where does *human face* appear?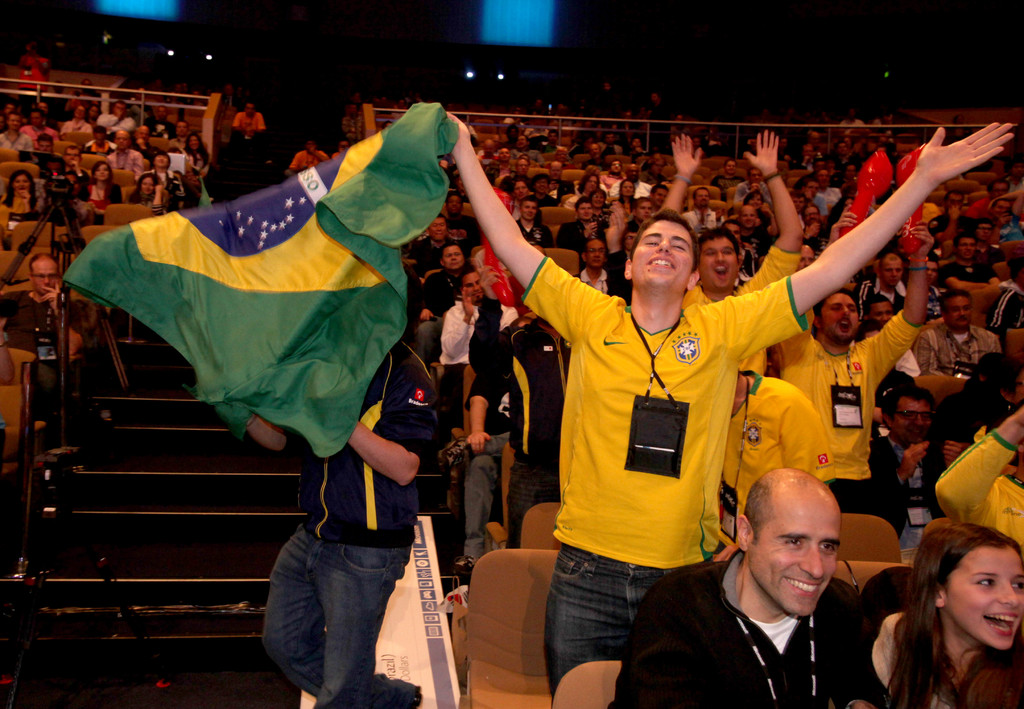
Appears at 949/297/973/332.
